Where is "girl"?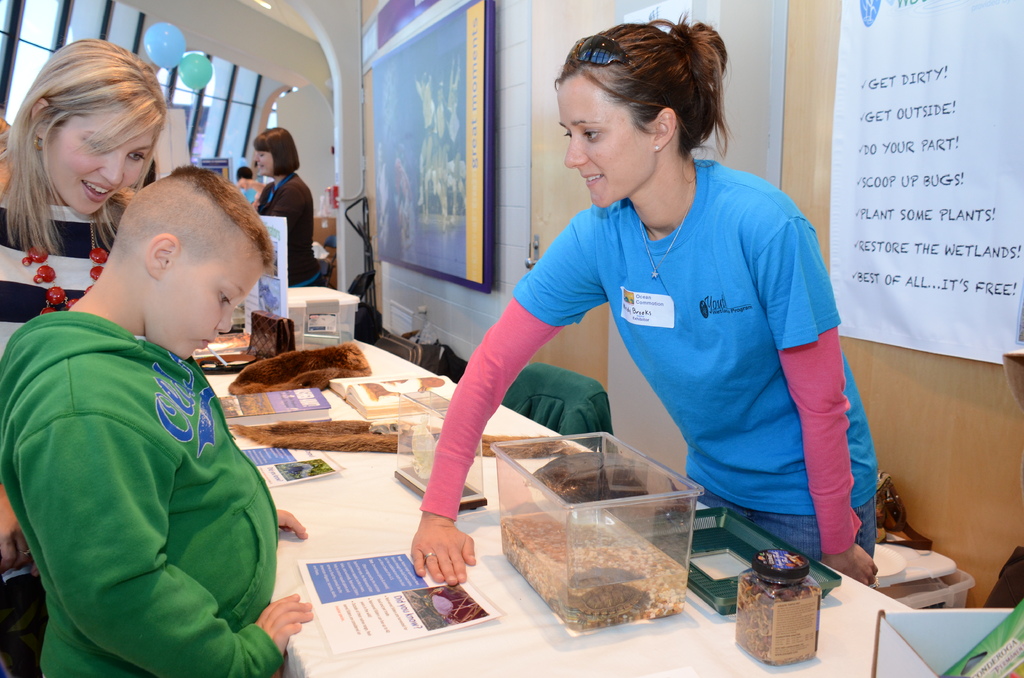
box=[413, 10, 881, 584].
